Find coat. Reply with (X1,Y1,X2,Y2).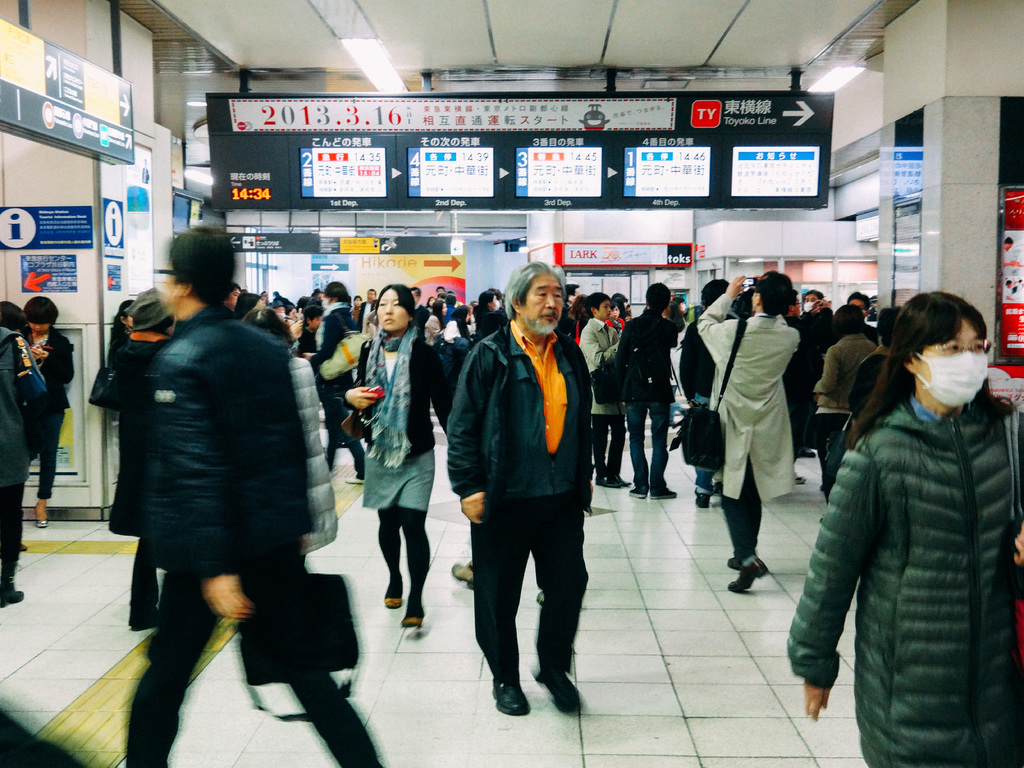
(114,287,324,583).
